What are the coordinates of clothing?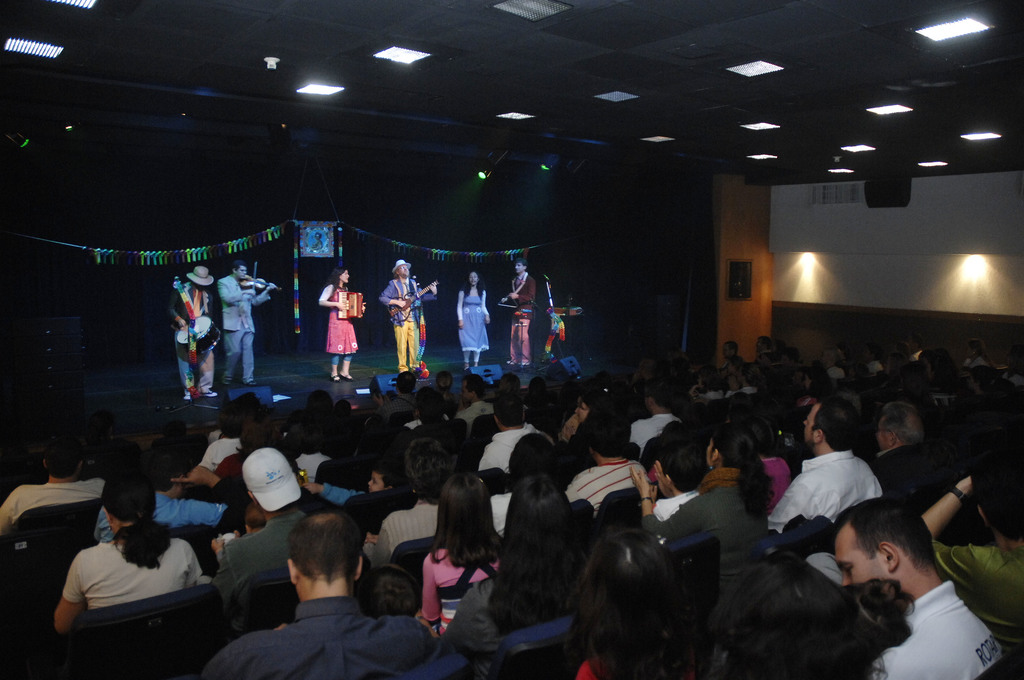
652,493,700,519.
